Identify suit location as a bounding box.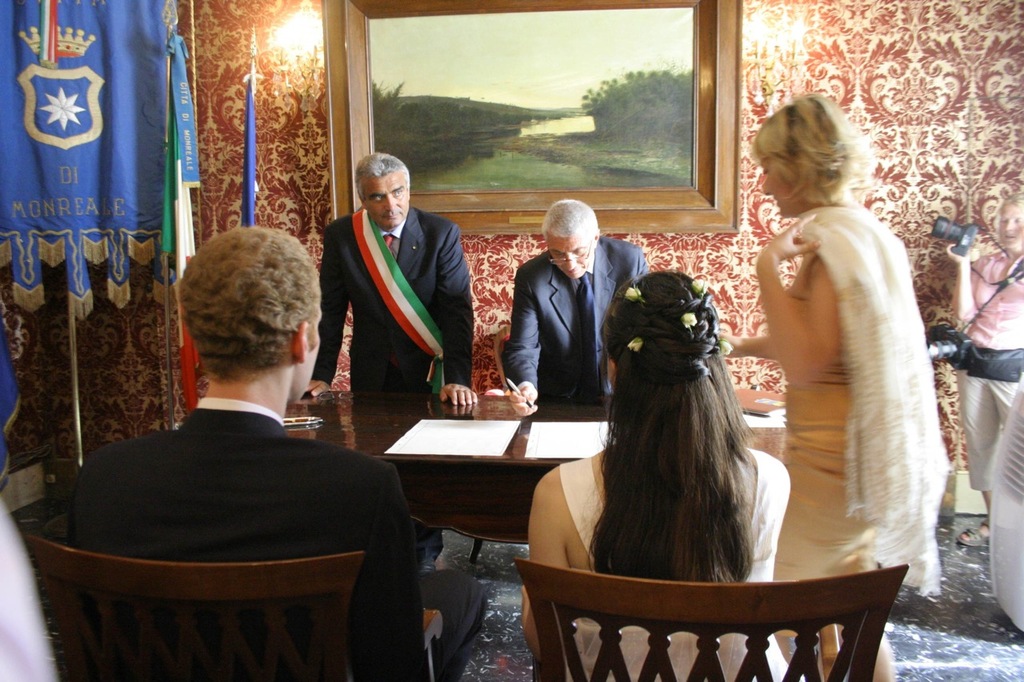
x1=503, y1=235, x2=649, y2=398.
